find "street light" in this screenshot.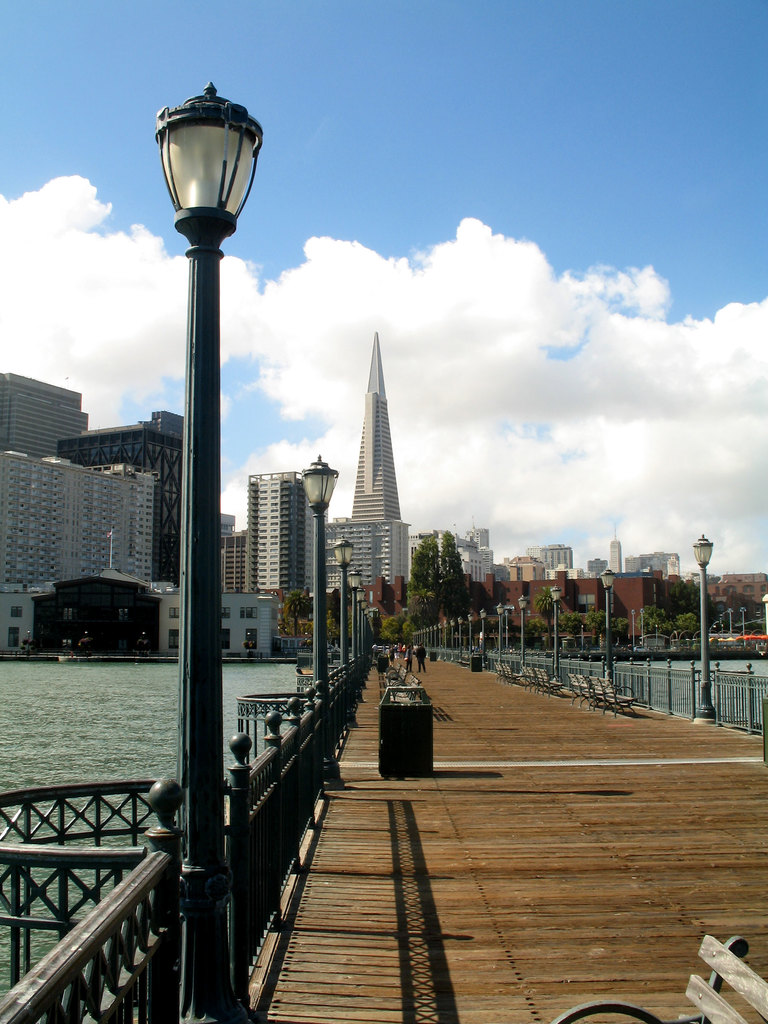
The bounding box for "street light" is pyautogui.locateOnScreen(142, 76, 268, 1022).
